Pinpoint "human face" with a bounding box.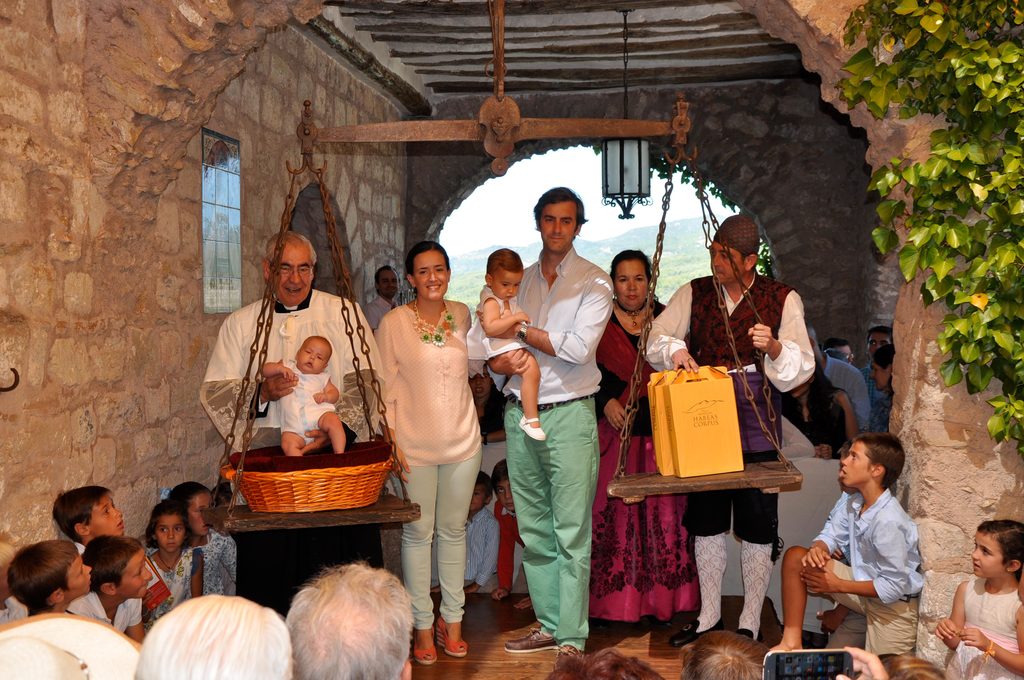
[x1=121, y1=550, x2=151, y2=599].
